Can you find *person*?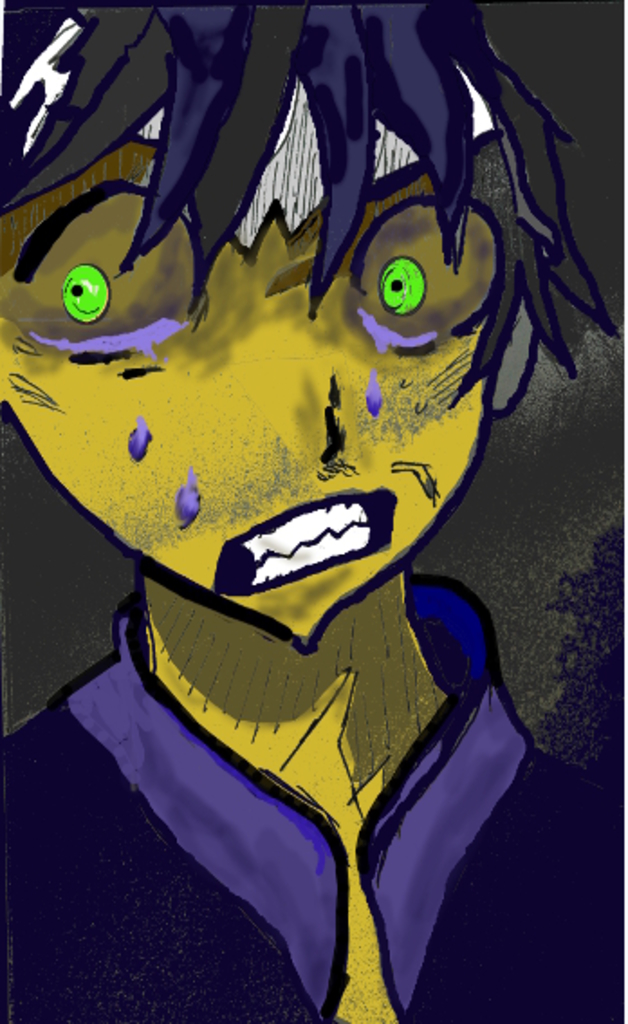
Yes, bounding box: x1=0 y1=0 x2=626 y2=1022.
